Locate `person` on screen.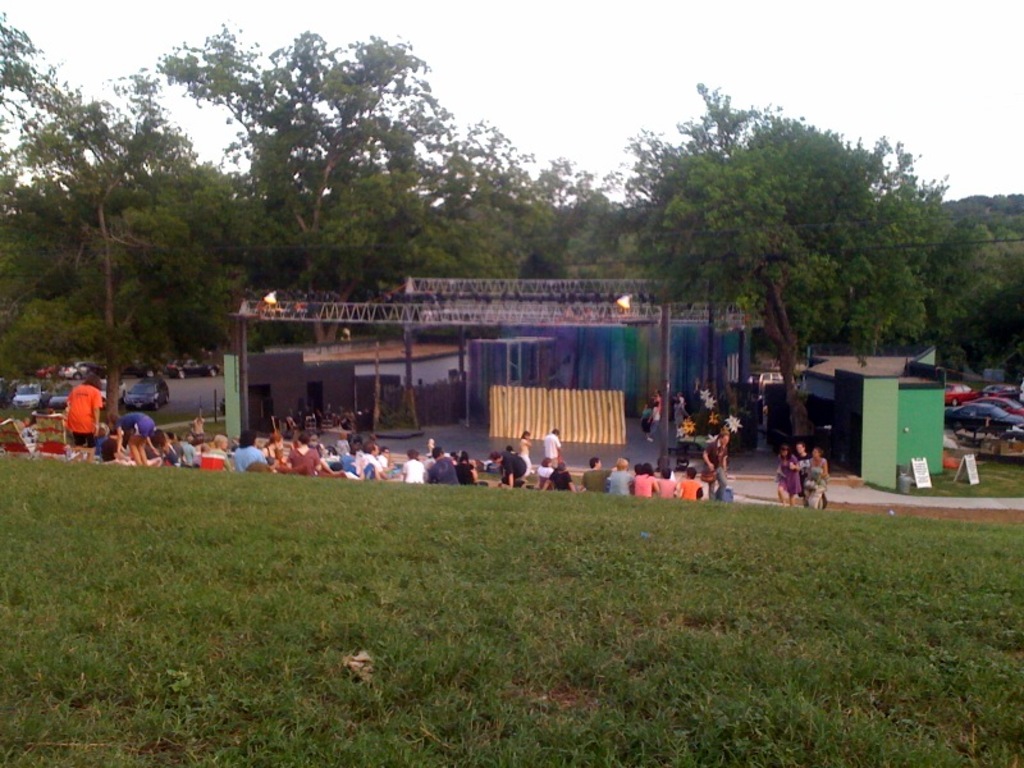
On screen at bbox=(782, 445, 799, 507).
